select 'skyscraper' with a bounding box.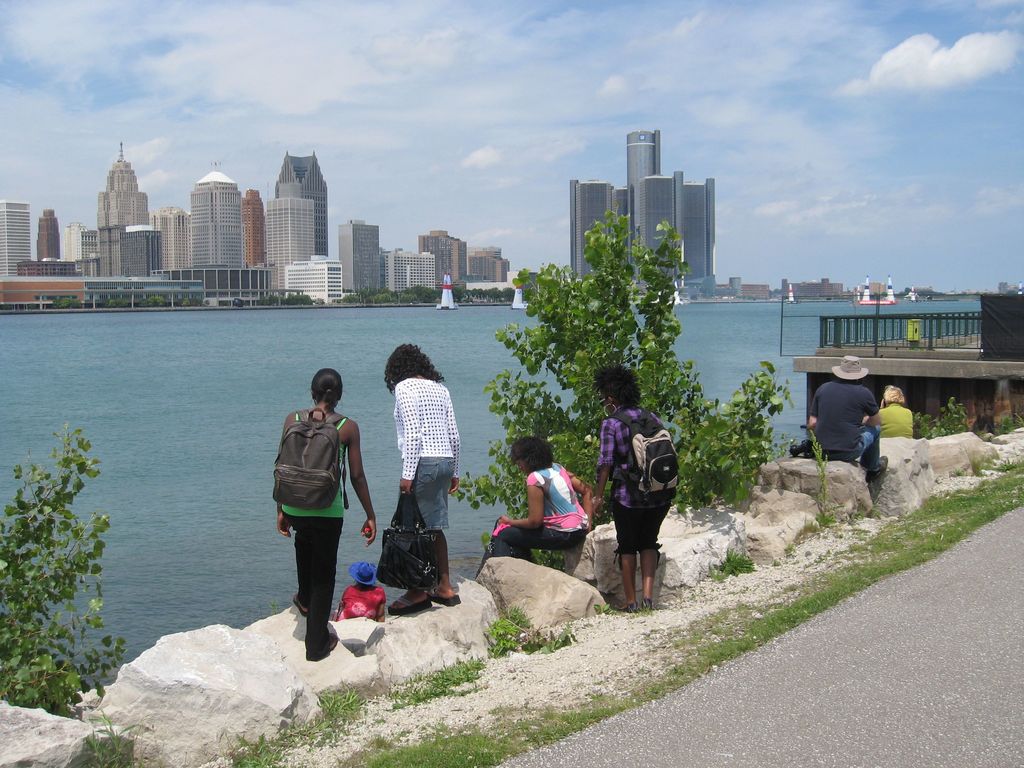
crop(332, 212, 377, 305).
